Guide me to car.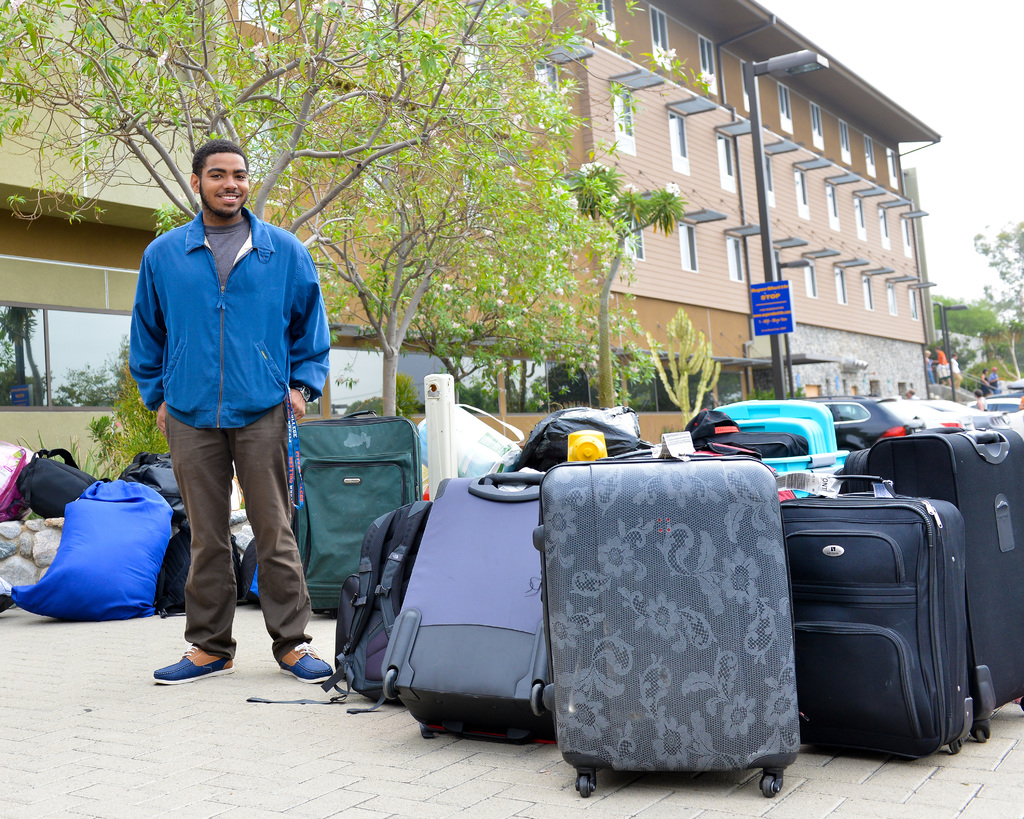
Guidance: bbox=(899, 398, 977, 430).
